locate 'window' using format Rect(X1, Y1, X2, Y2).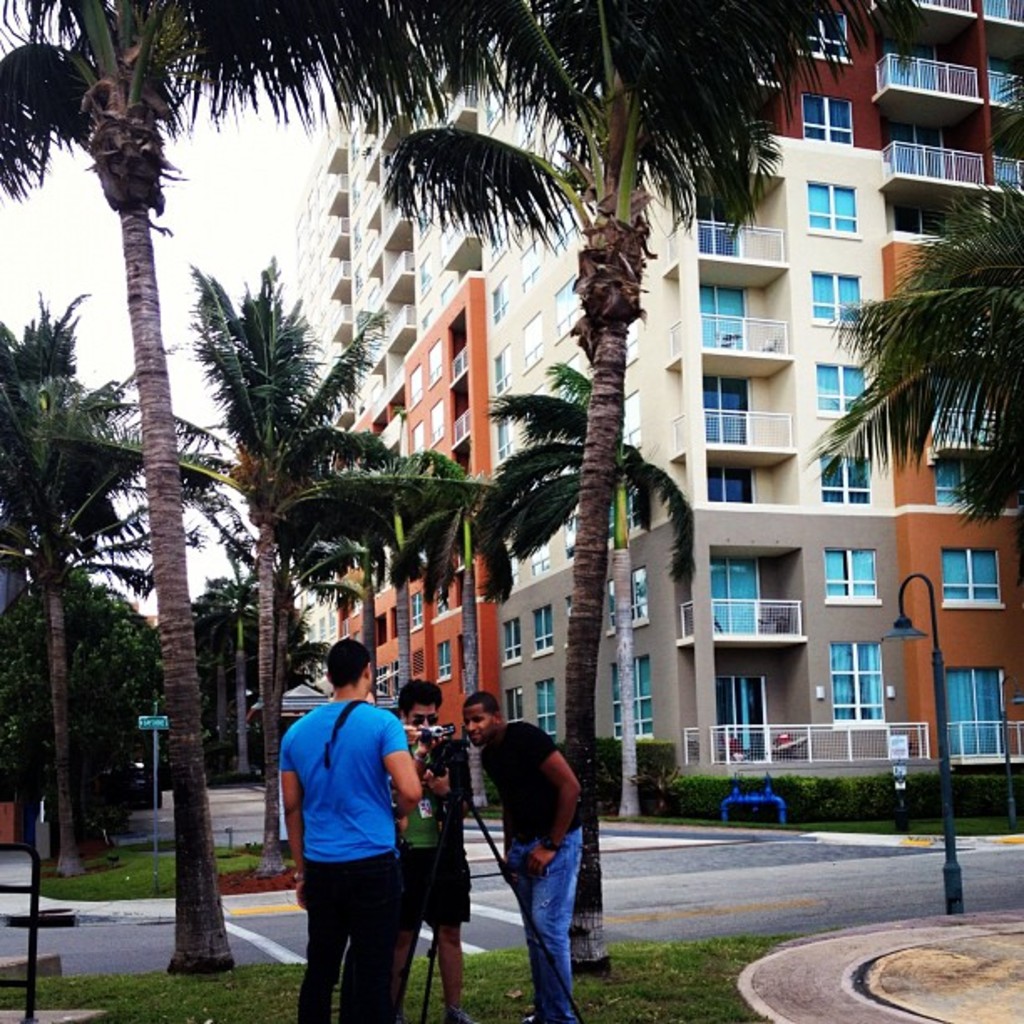
Rect(805, 184, 862, 234).
